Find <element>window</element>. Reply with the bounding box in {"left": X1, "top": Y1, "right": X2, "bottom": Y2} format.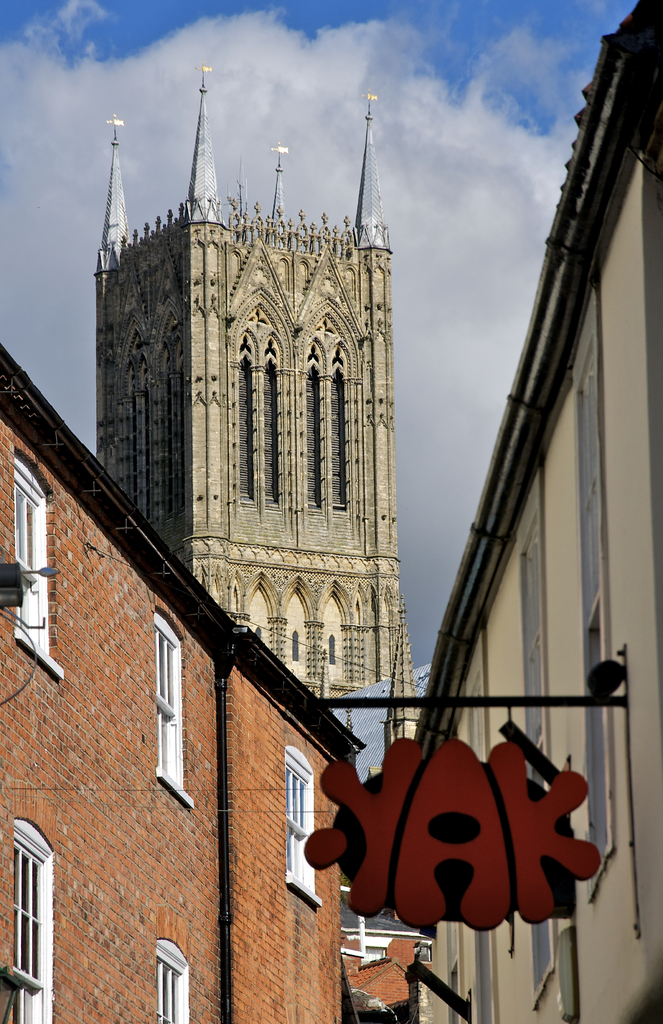
{"left": 152, "top": 609, "right": 198, "bottom": 812}.
